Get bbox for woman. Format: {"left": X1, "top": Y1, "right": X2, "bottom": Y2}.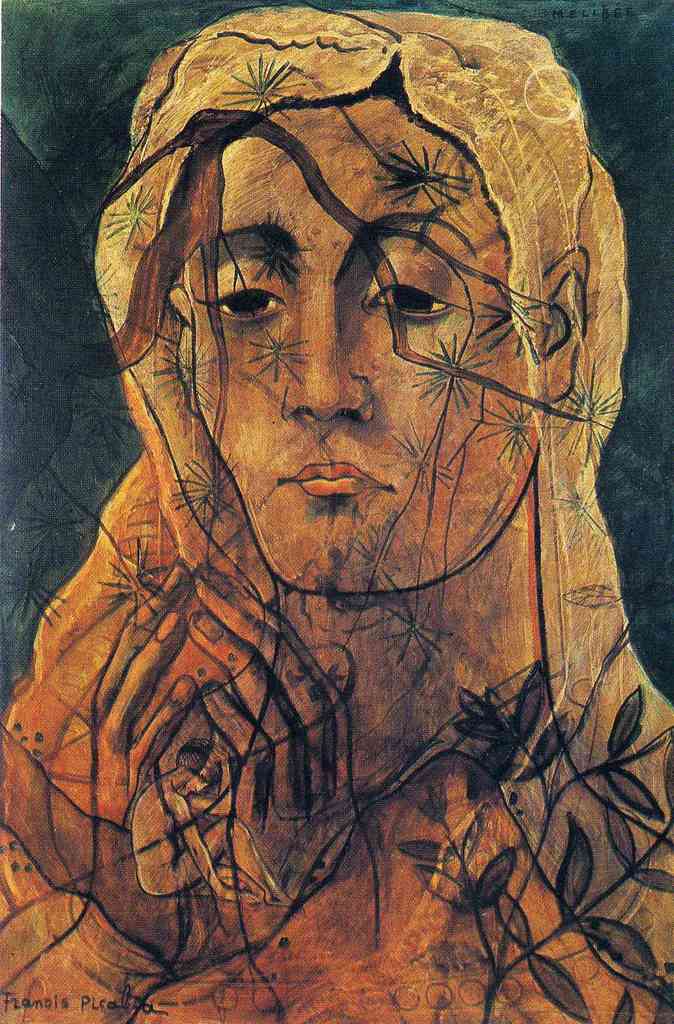
{"left": 0, "top": 6, "right": 673, "bottom": 1023}.
